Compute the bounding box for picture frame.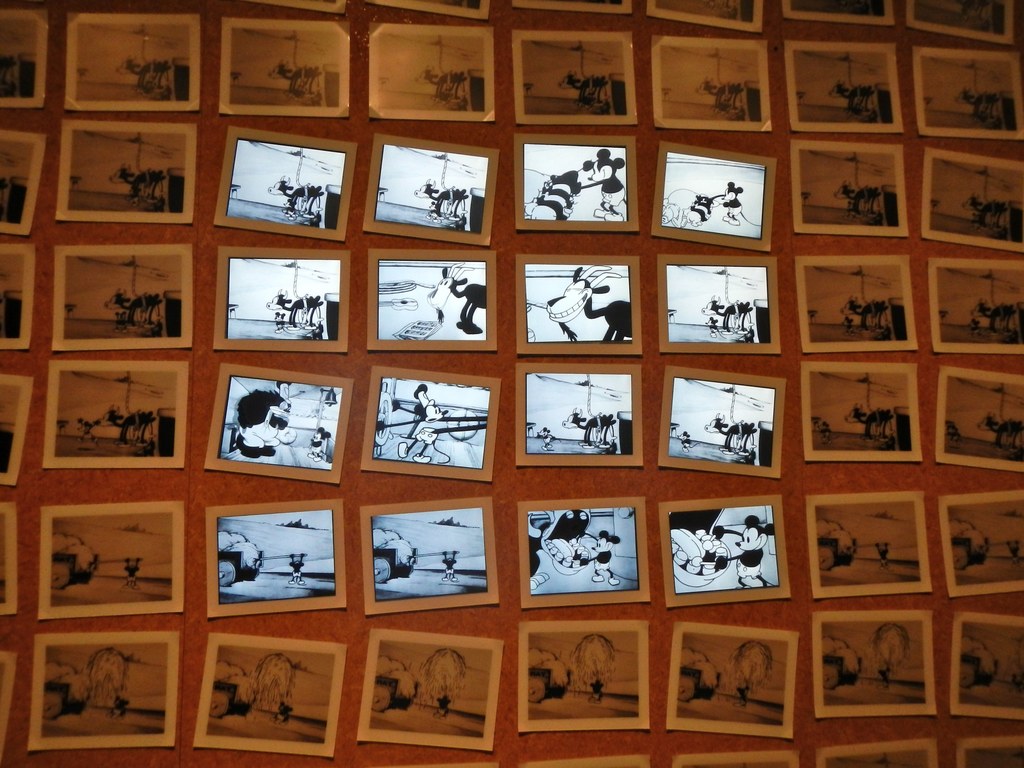
x1=53, y1=115, x2=205, y2=223.
